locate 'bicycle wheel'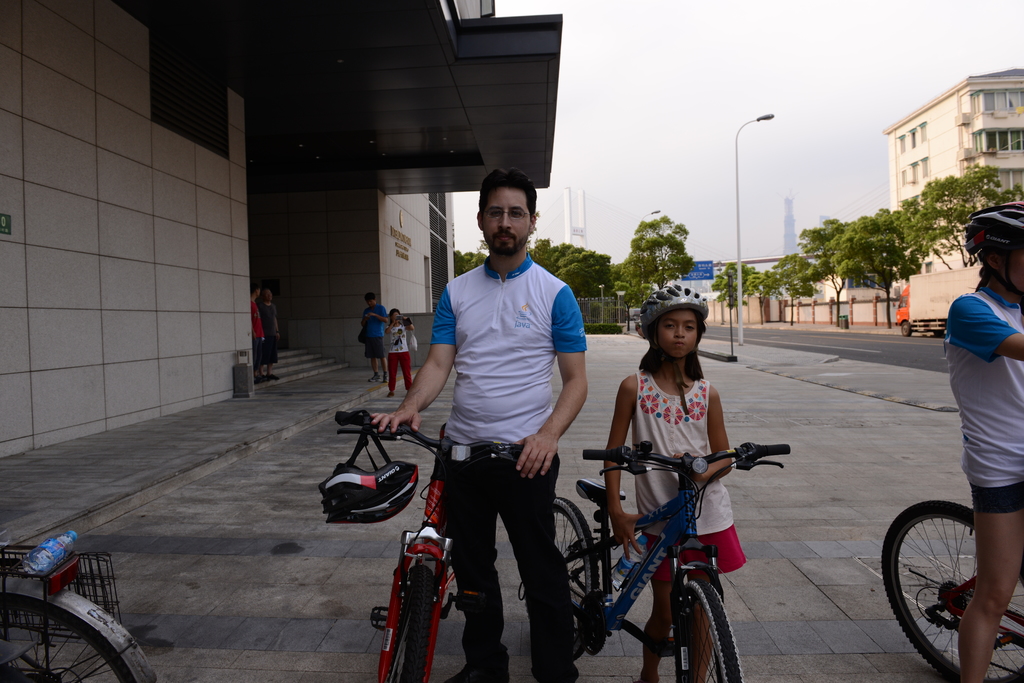
bbox=[399, 565, 430, 682]
